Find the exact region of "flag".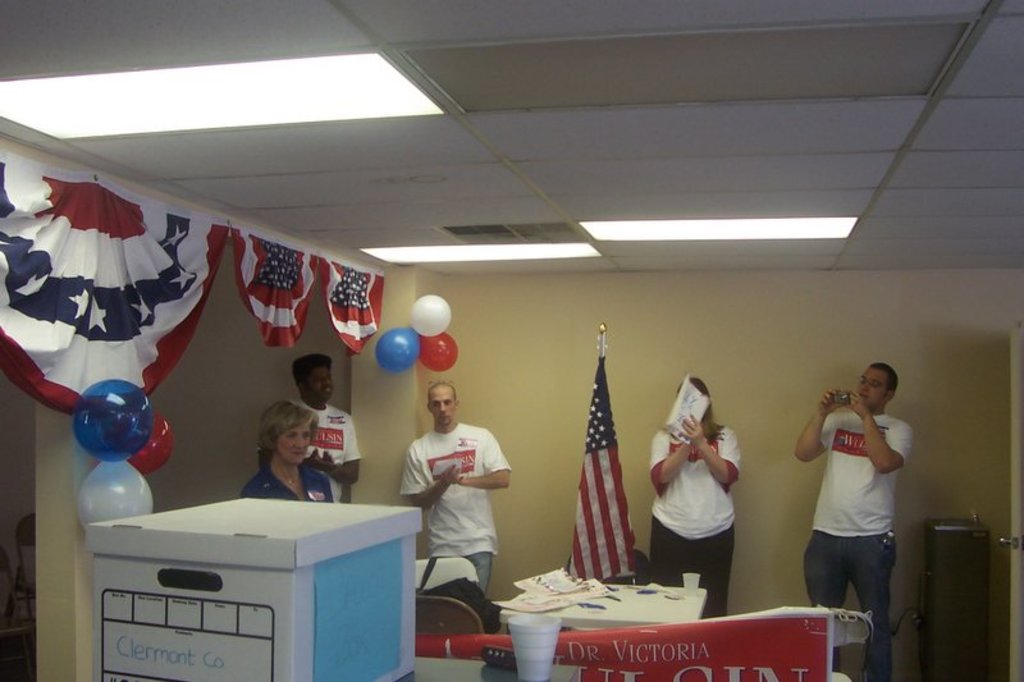
Exact region: [243,234,324,351].
